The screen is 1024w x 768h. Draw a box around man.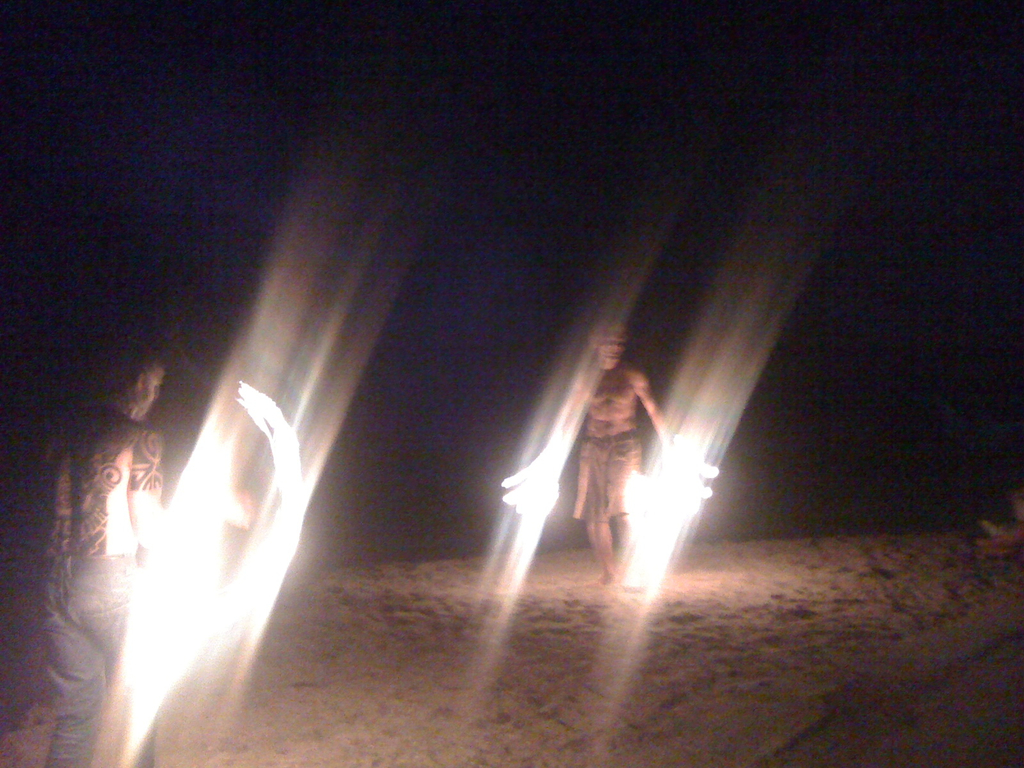
(559,326,674,598).
